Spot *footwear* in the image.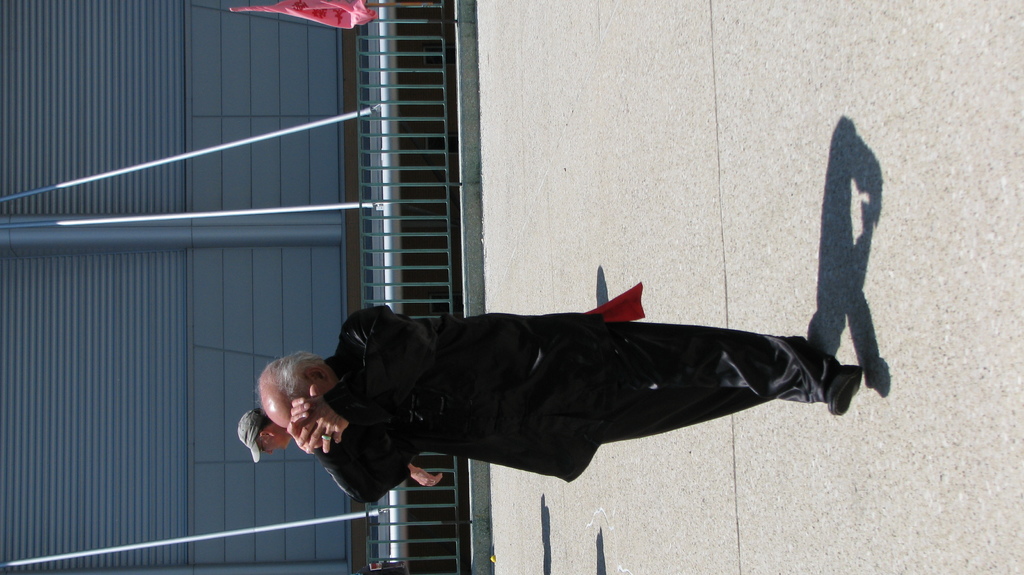
*footwear* found at [824, 362, 860, 412].
